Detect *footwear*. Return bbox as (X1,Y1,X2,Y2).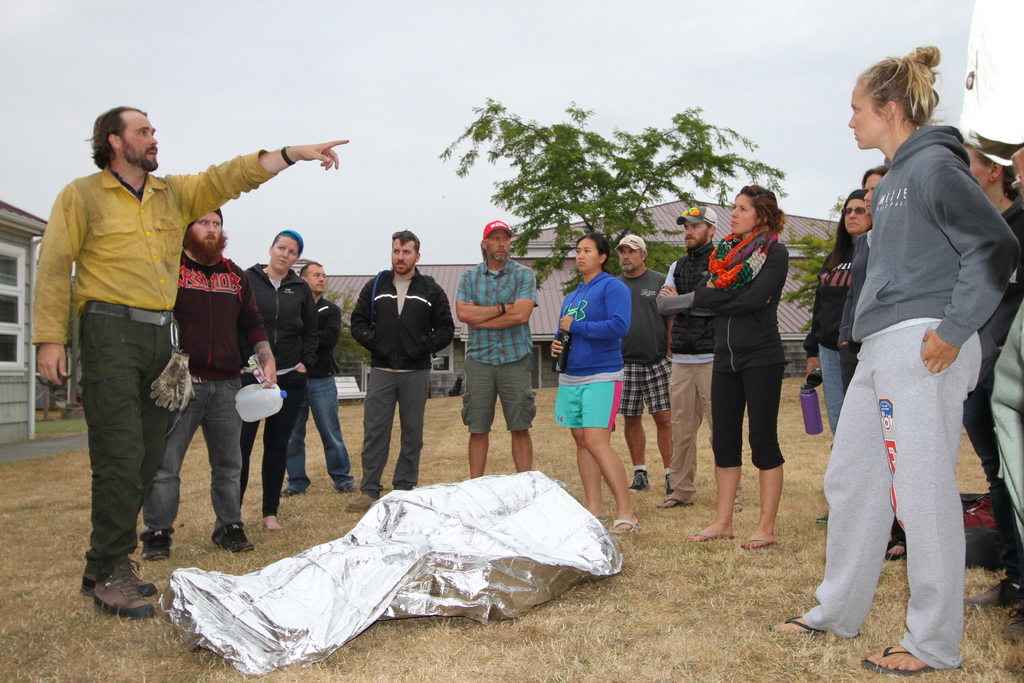
(681,527,735,545).
